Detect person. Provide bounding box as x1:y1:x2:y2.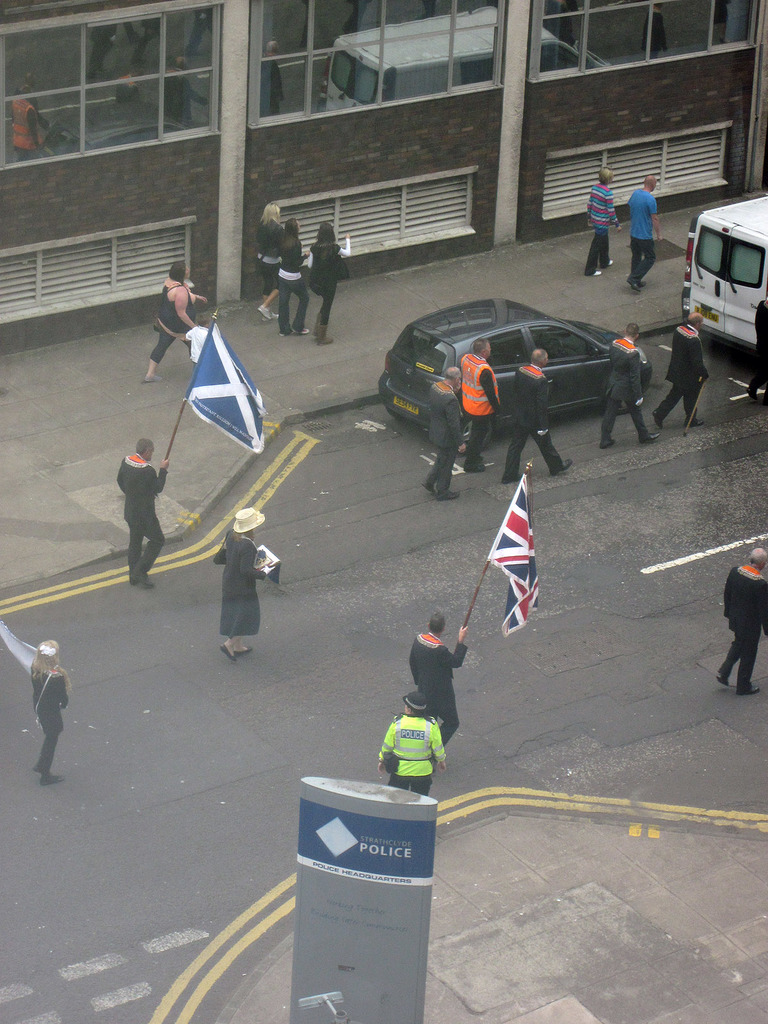
458:335:504:473.
